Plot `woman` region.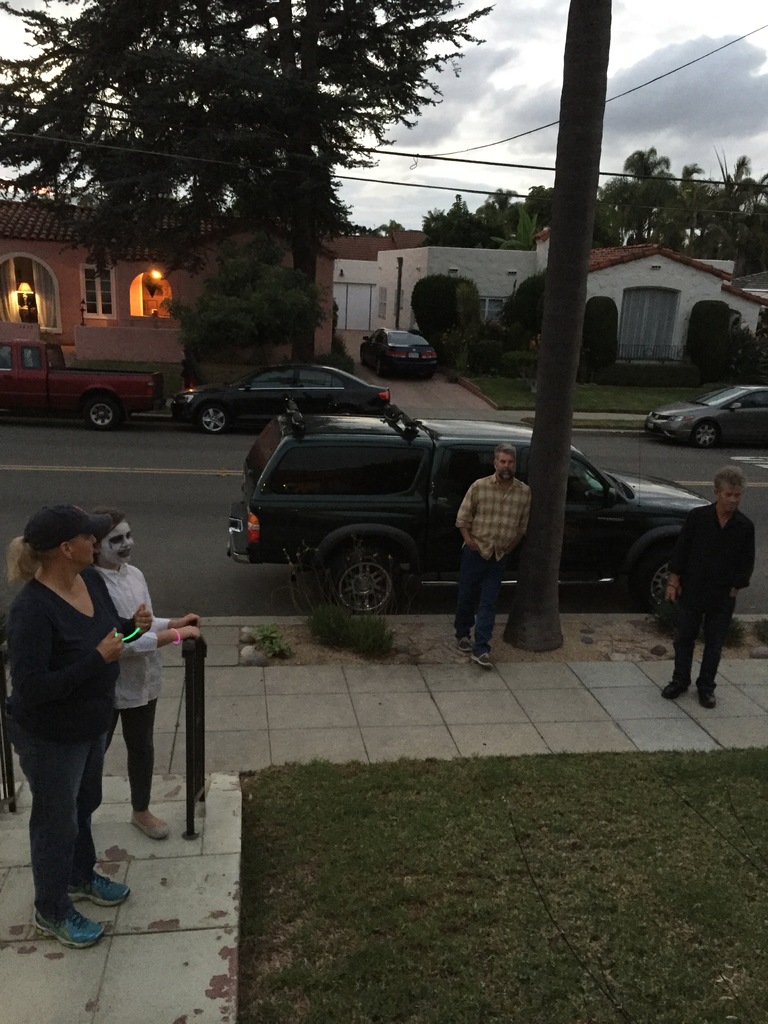
Plotted at left=95, top=516, right=205, bottom=836.
